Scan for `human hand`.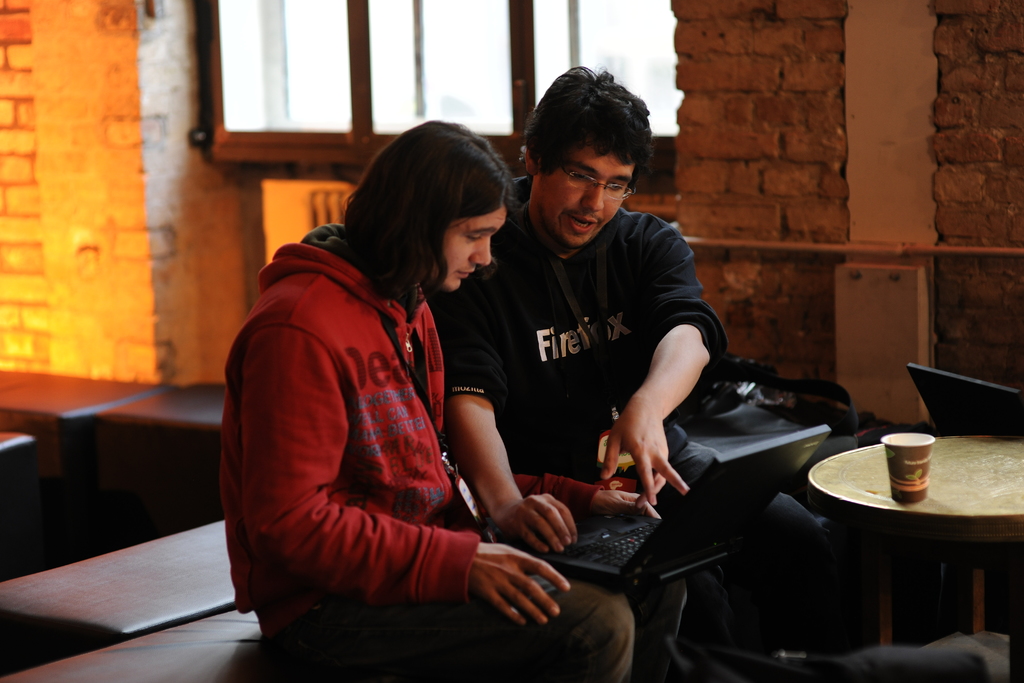
Scan result: rect(593, 491, 664, 519).
